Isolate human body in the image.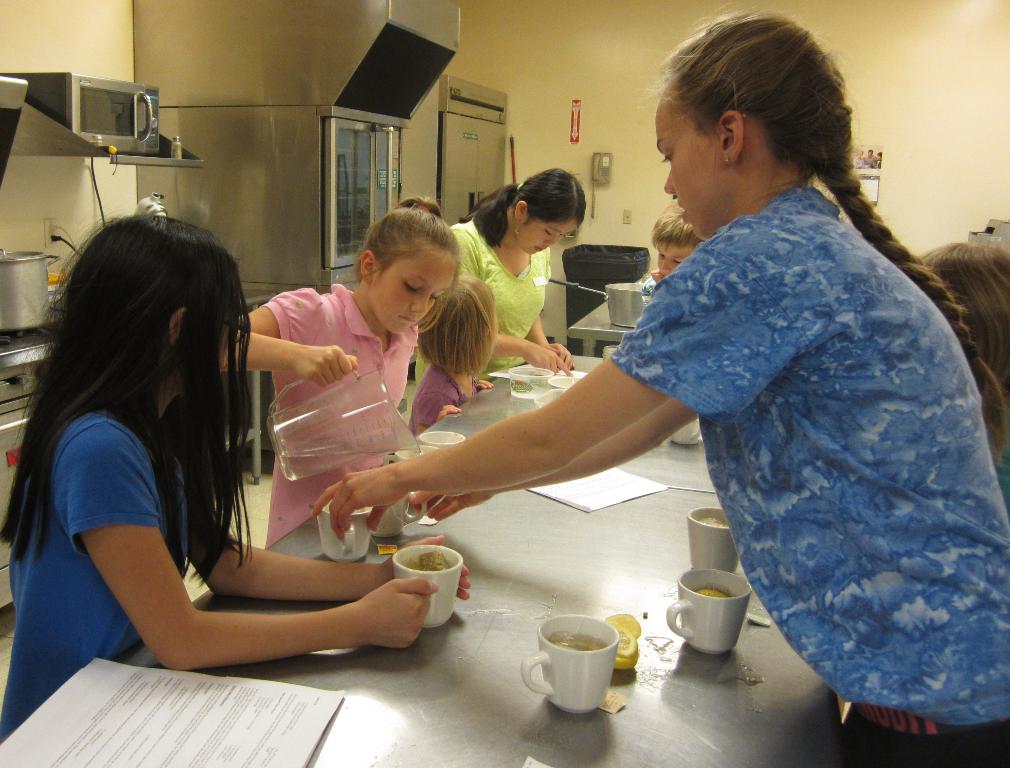
Isolated region: [407, 277, 491, 440].
